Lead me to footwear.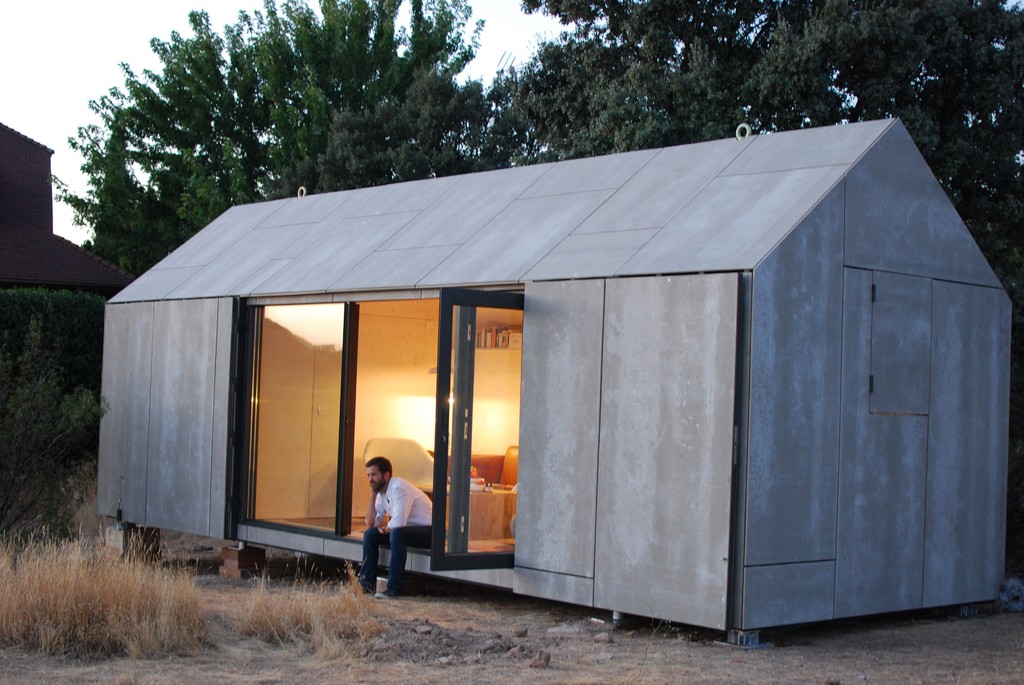
Lead to (361,583,371,596).
